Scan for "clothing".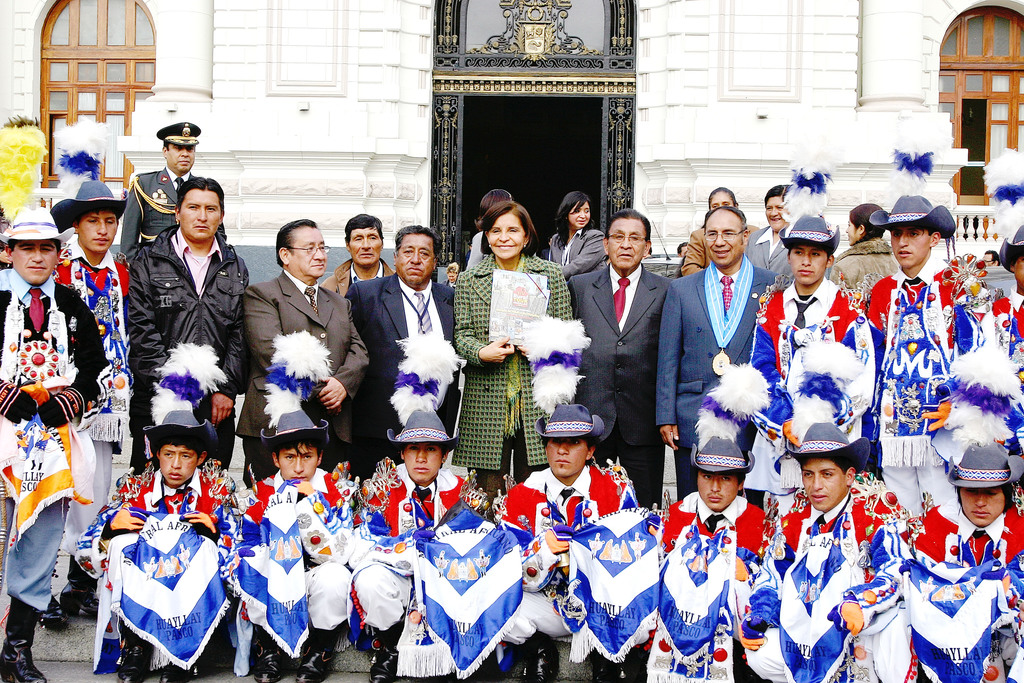
Scan result: box(658, 259, 771, 504).
